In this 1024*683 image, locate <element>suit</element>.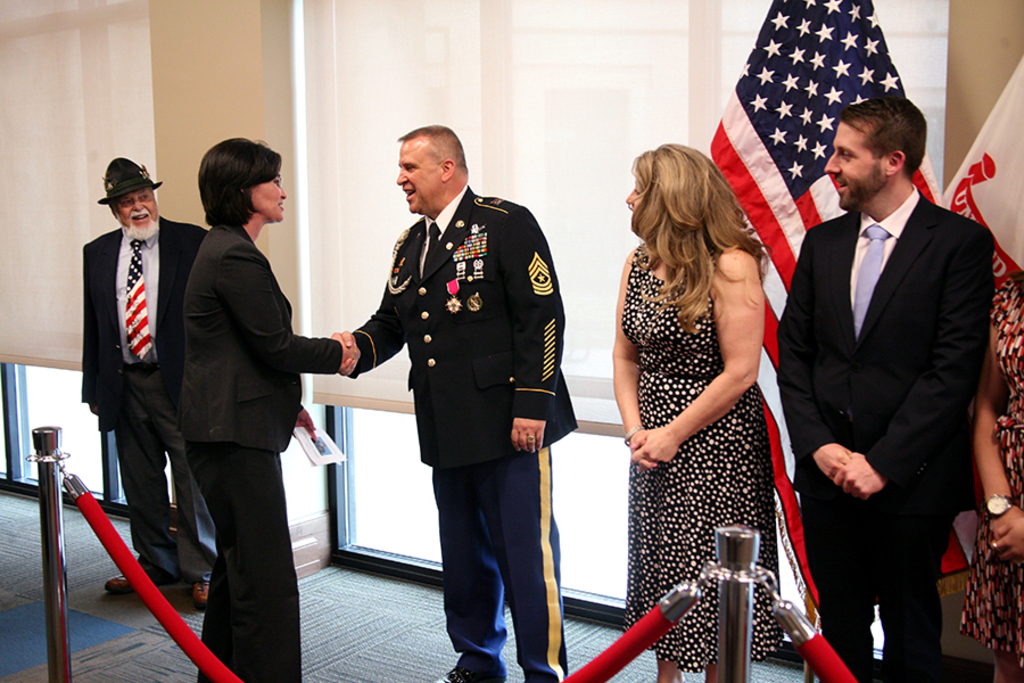
Bounding box: [x1=775, y1=96, x2=994, y2=665].
